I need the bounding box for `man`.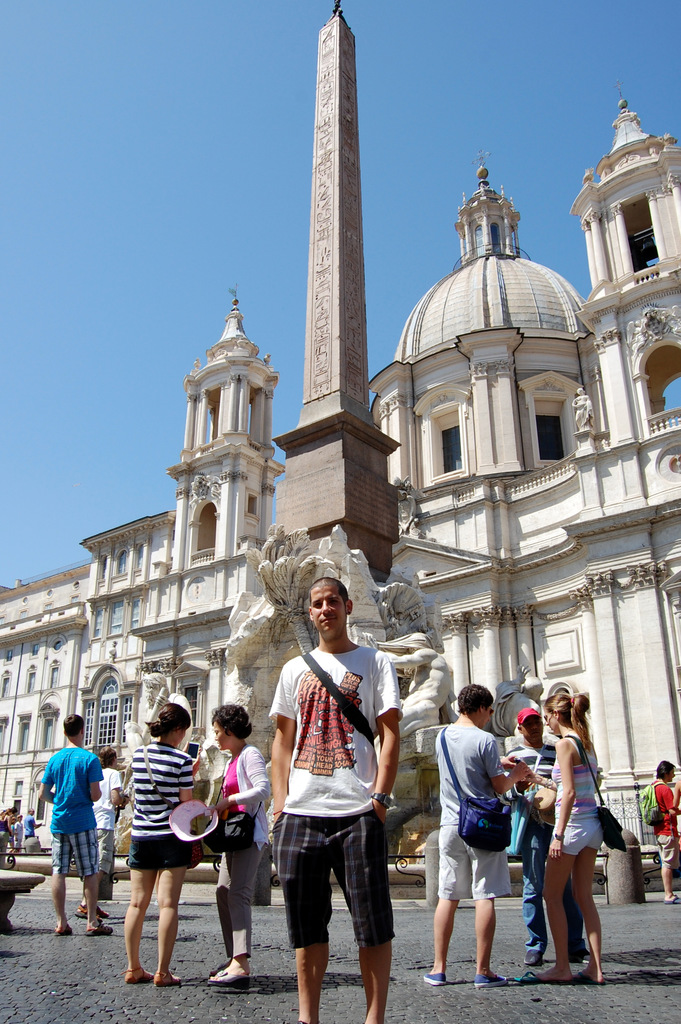
Here it is: l=495, t=701, r=593, b=986.
